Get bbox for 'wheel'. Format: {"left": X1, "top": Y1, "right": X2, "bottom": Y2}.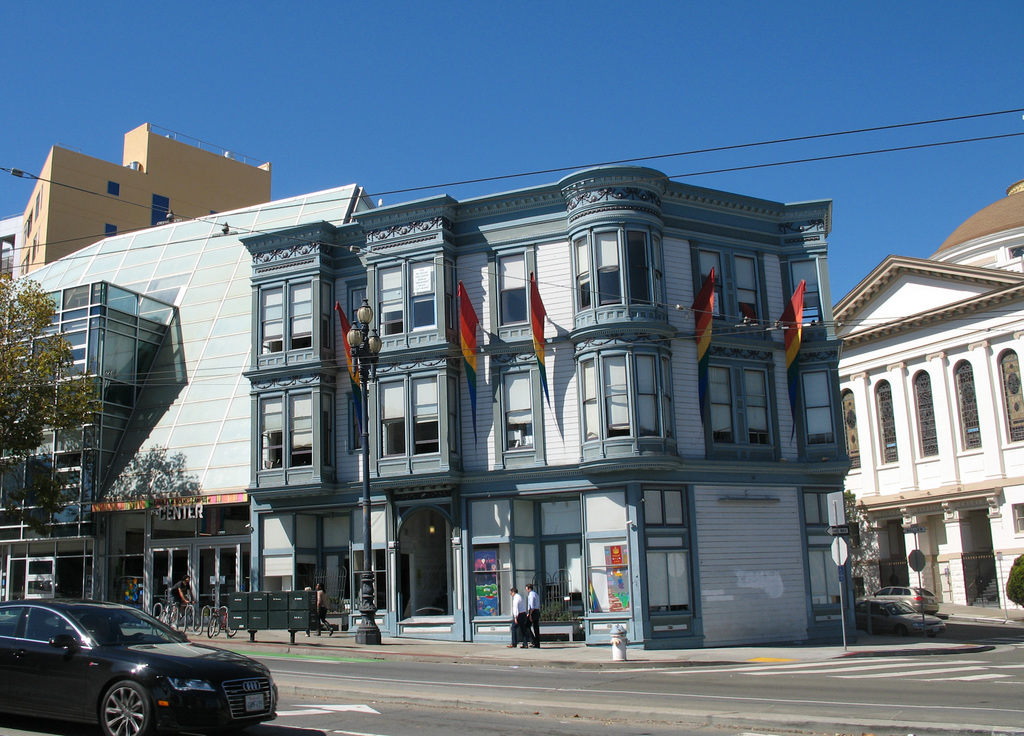
{"left": 155, "top": 609, "right": 168, "bottom": 635}.
